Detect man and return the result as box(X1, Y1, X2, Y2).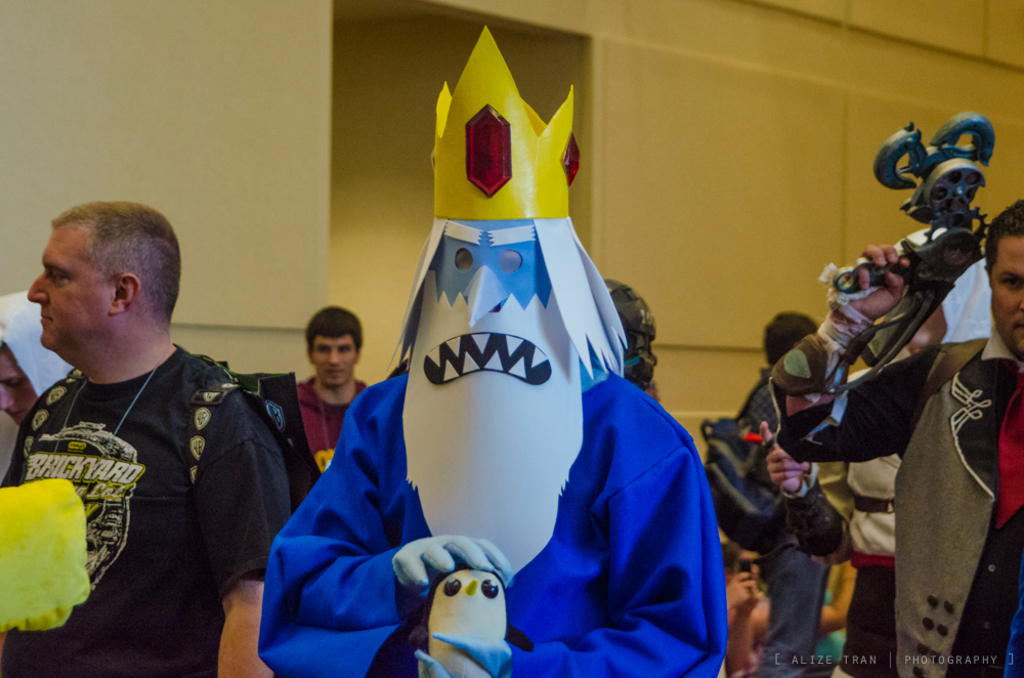
box(815, 224, 992, 677).
